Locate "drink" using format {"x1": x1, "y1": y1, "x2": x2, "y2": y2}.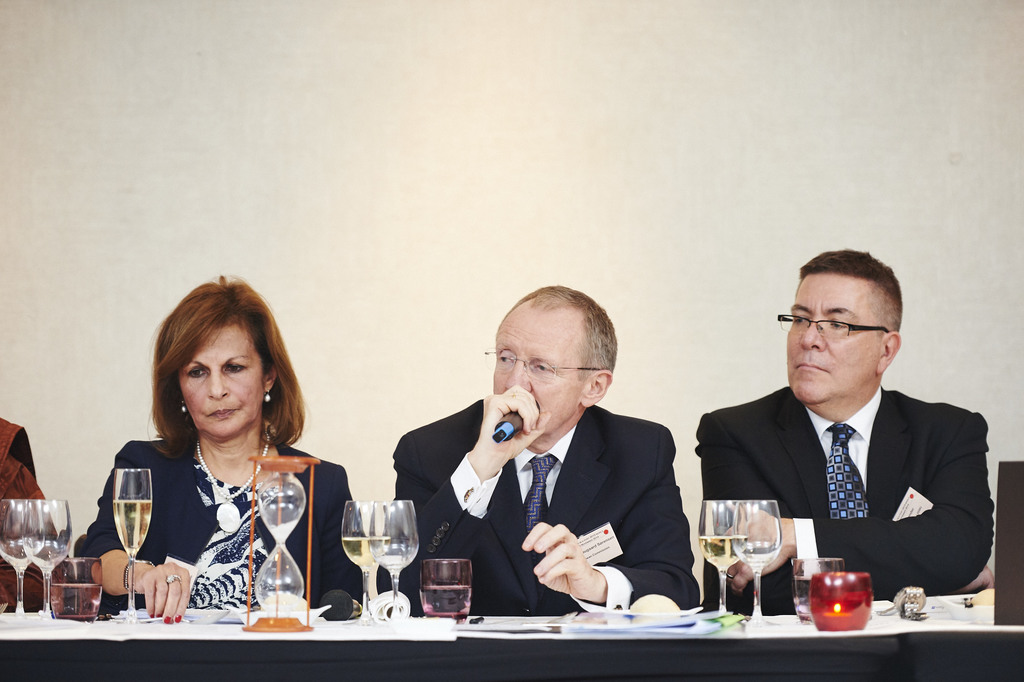
{"x1": 339, "y1": 534, "x2": 390, "y2": 567}.
